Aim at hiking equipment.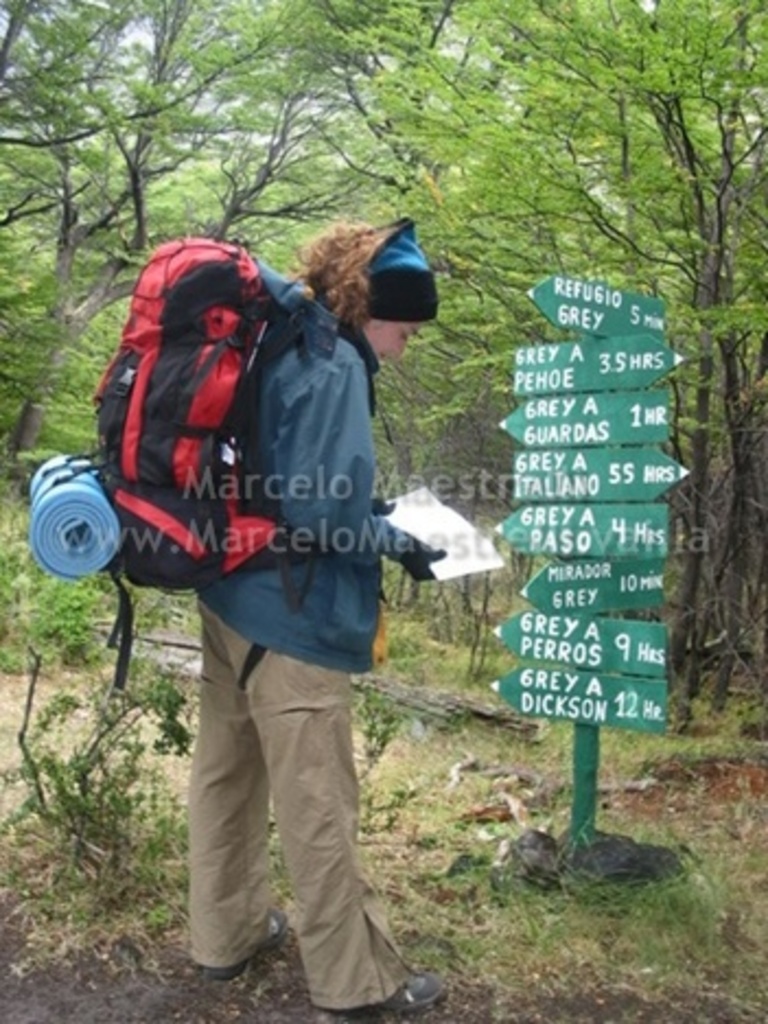
Aimed at 387 536 446 593.
